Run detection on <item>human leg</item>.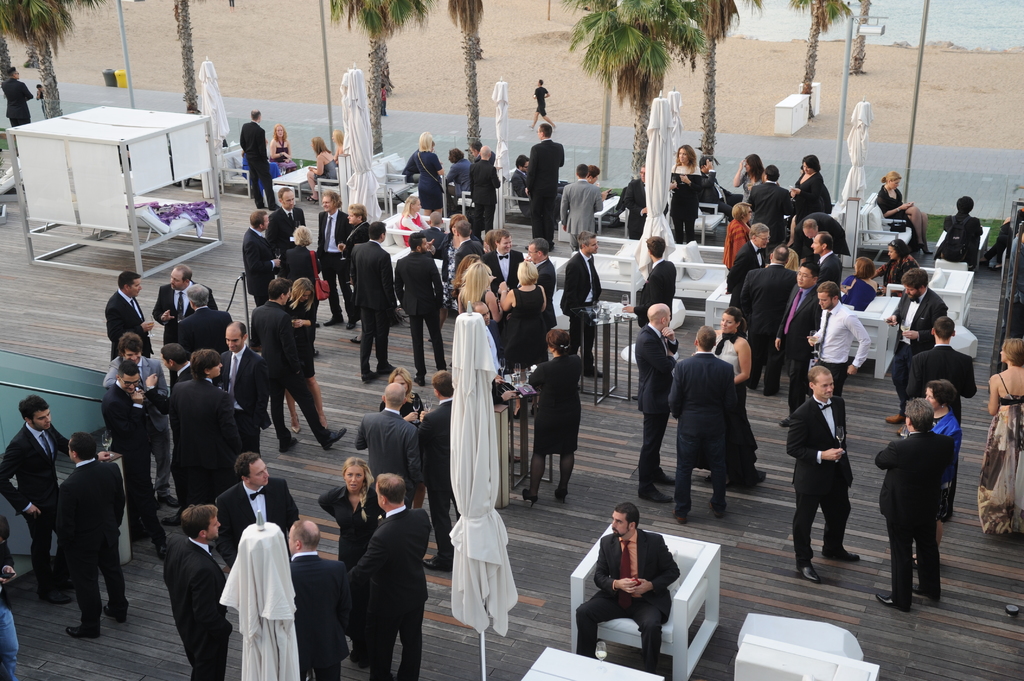
Result: {"left": 153, "top": 419, "right": 180, "bottom": 508}.
